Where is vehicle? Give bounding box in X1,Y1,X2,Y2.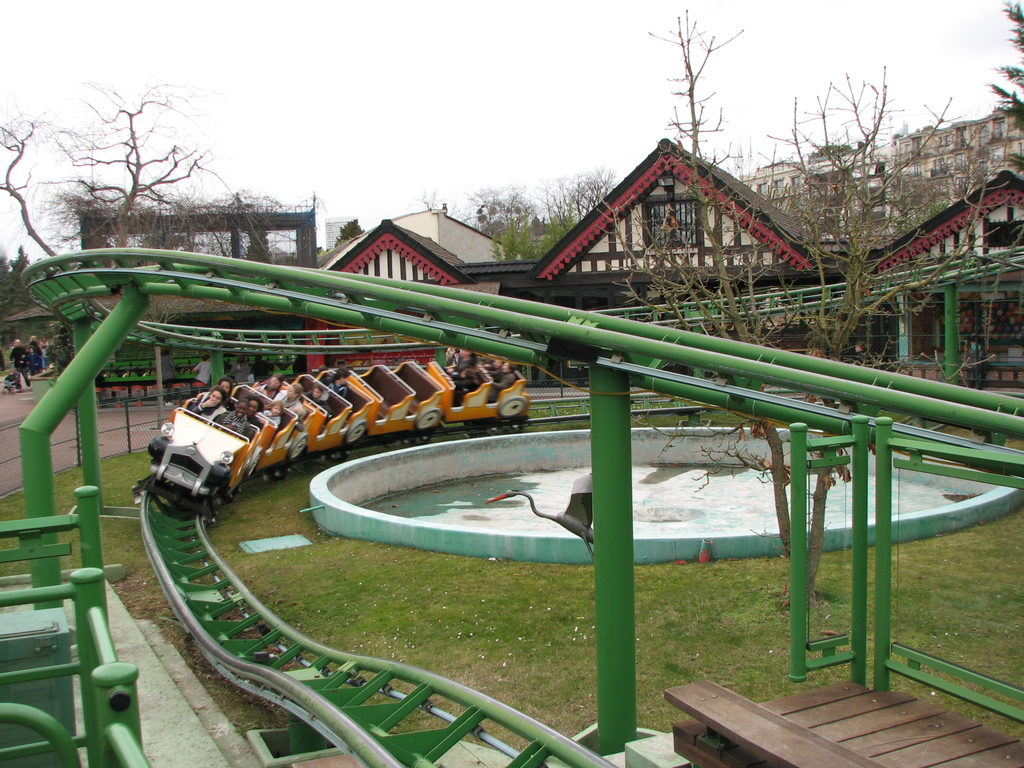
97,324,571,504.
